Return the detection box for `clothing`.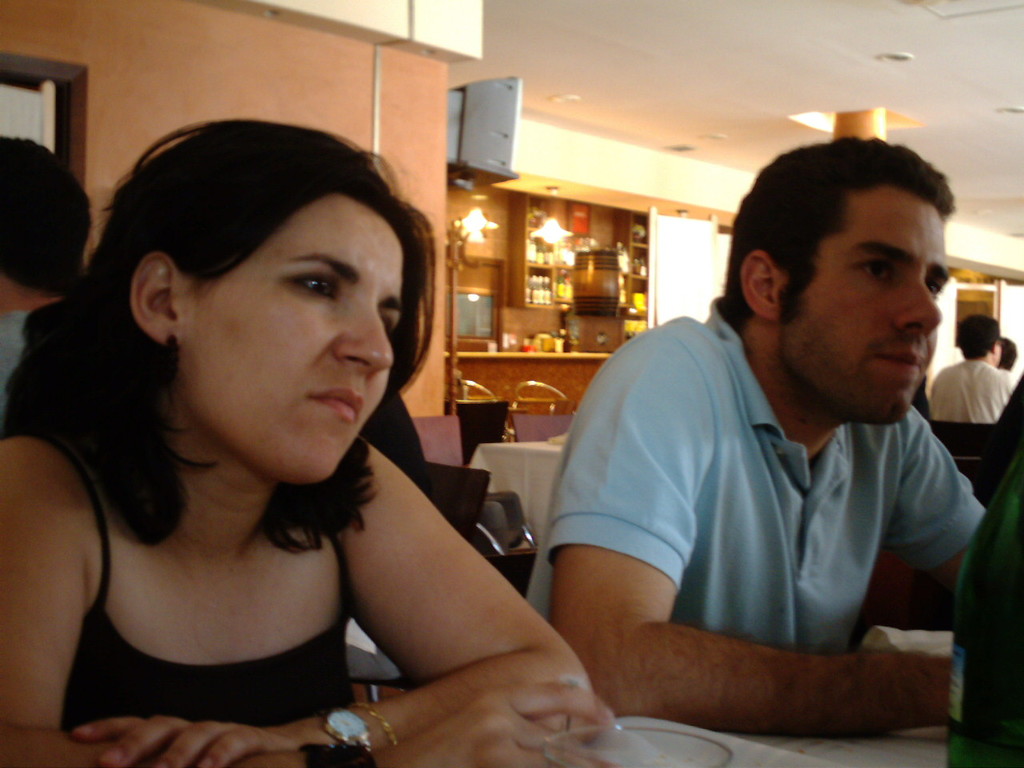
[603,310,990,741].
